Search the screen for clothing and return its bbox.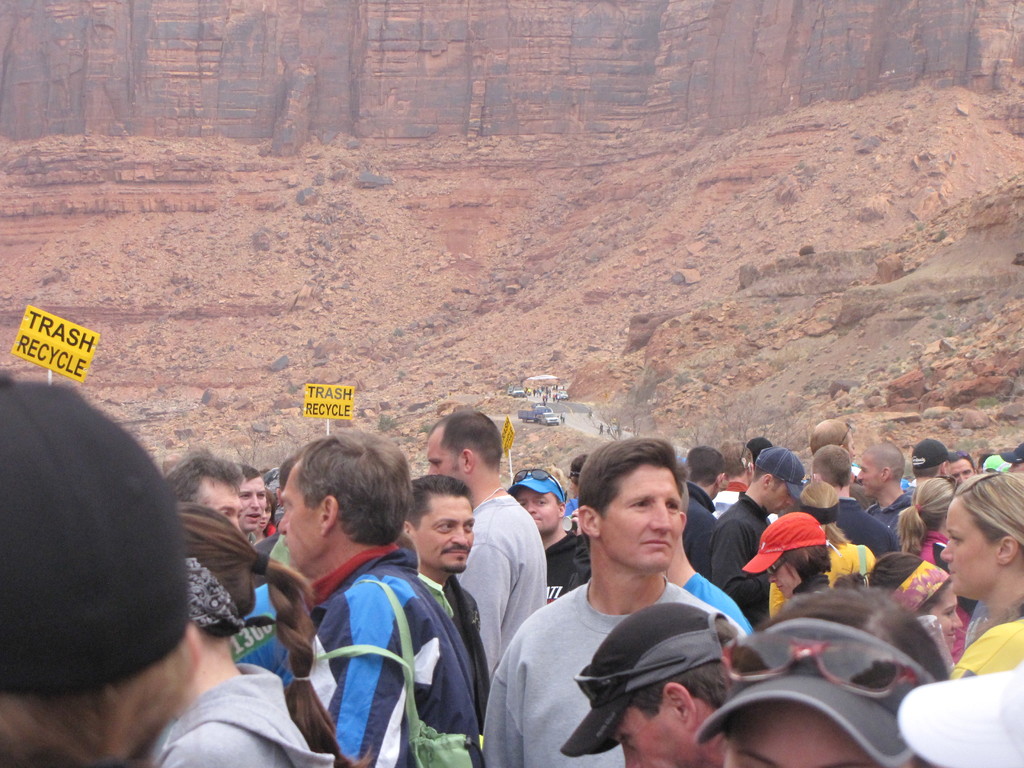
Found: (540, 529, 586, 607).
